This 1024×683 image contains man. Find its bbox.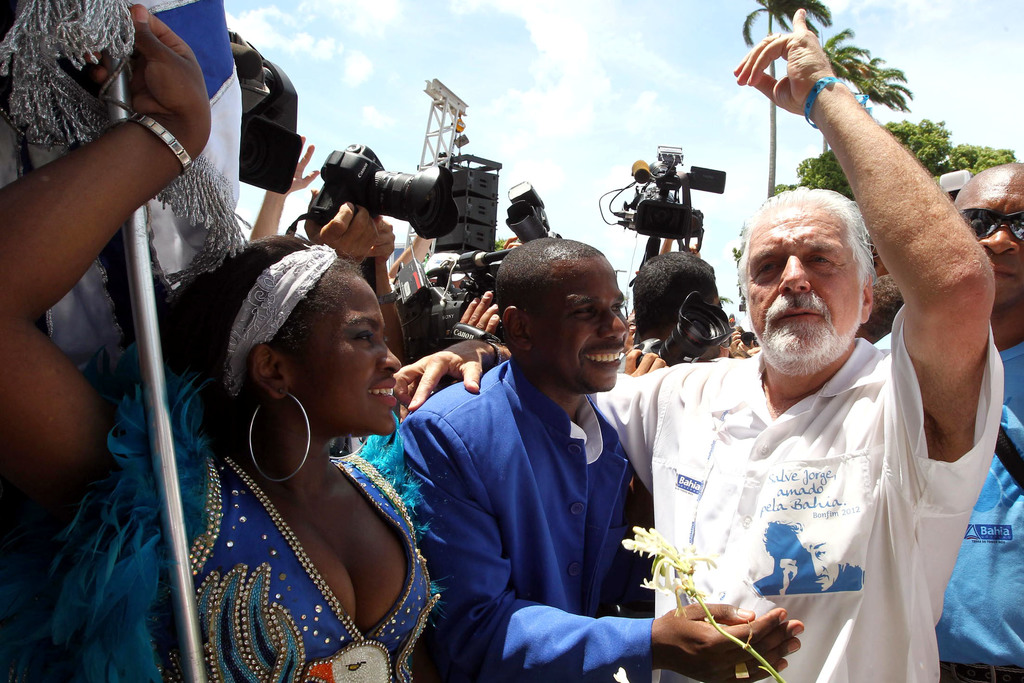
<bbox>406, 242, 806, 682</bbox>.
